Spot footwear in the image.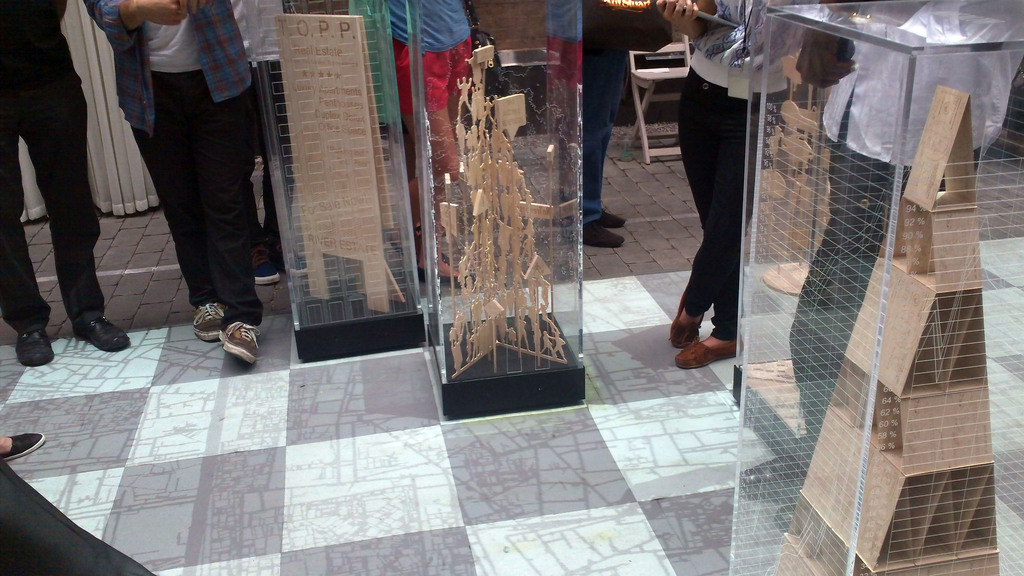
footwear found at [252,244,284,284].
